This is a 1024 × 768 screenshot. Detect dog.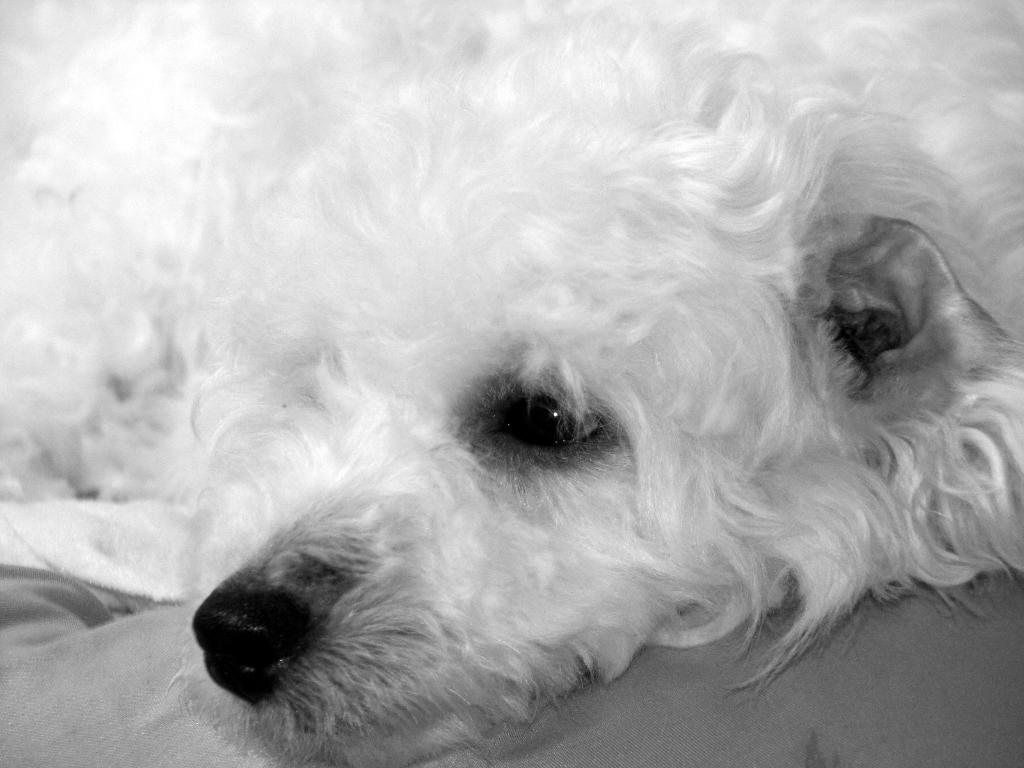
(left=0, top=0, right=1023, bottom=767).
